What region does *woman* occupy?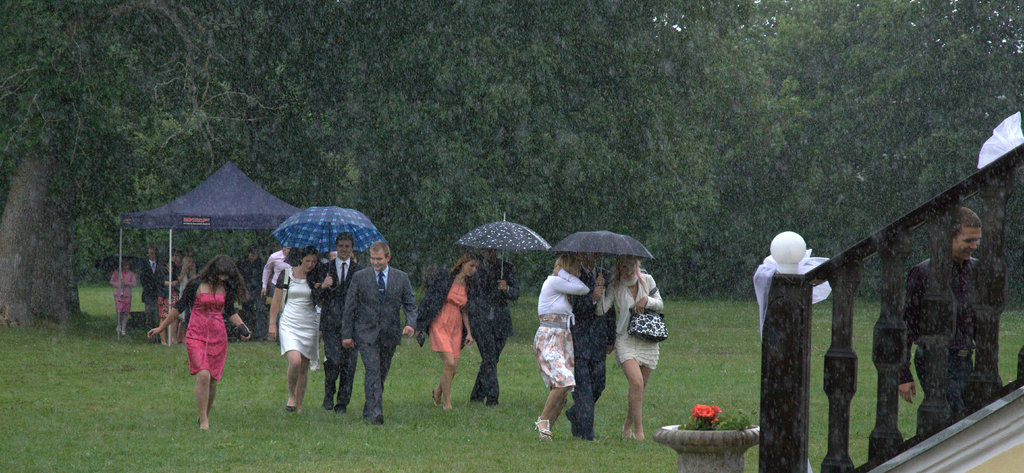
crop(180, 257, 195, 338).
